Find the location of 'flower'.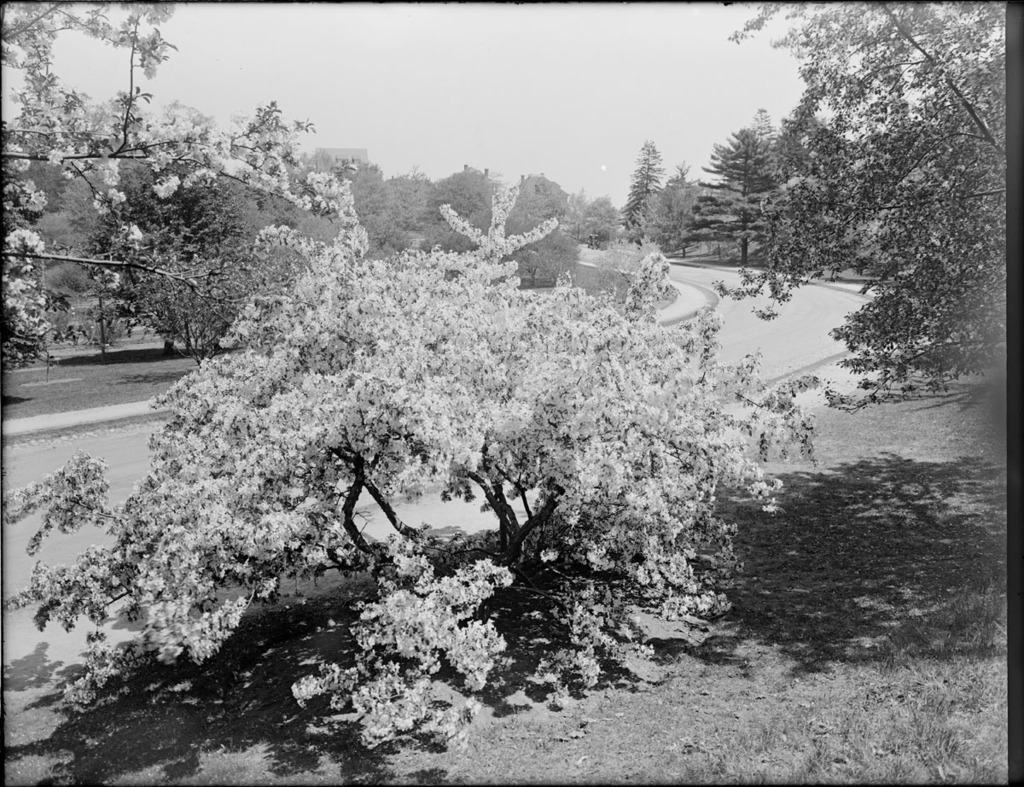
Location: [53,149,62,162].
